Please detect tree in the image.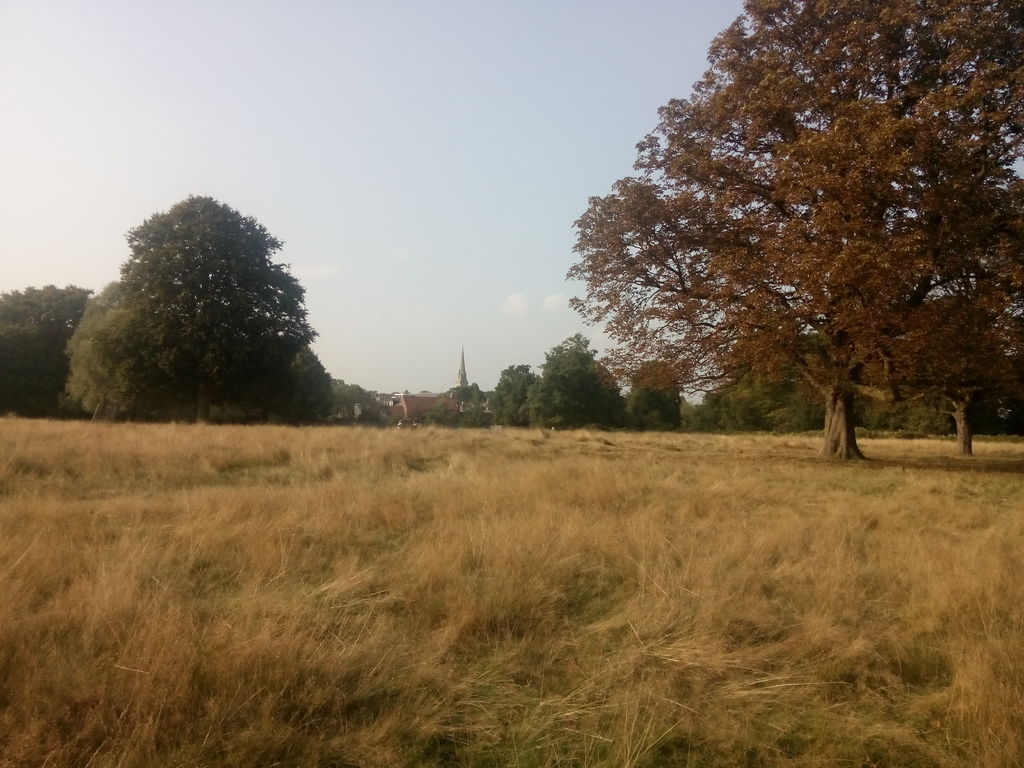
x1=427 y1=382 x2=483 y2=435.
